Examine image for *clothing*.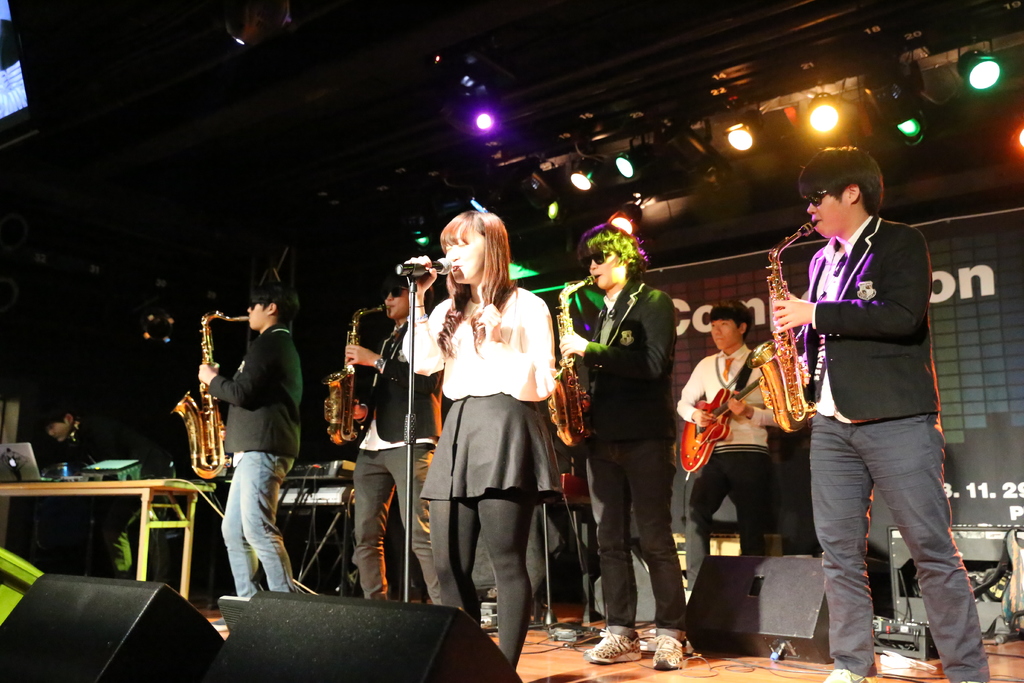
Examination result: <region>809, 210, 988, 682</region>.
